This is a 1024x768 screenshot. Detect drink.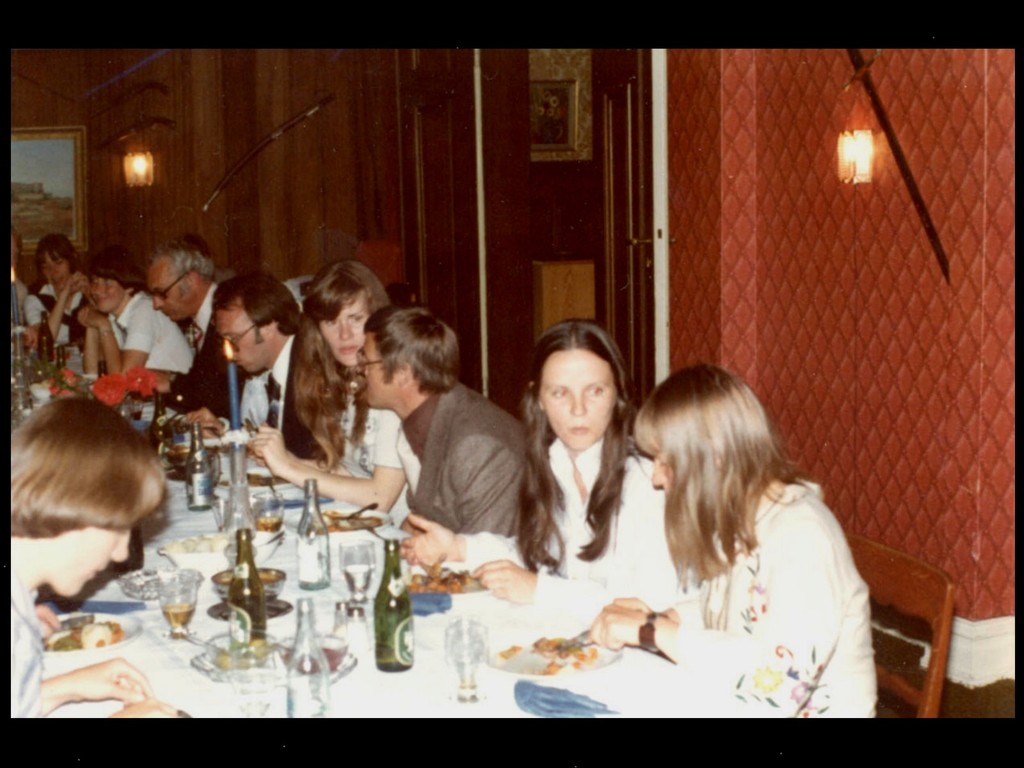
(226,657,273,682).
